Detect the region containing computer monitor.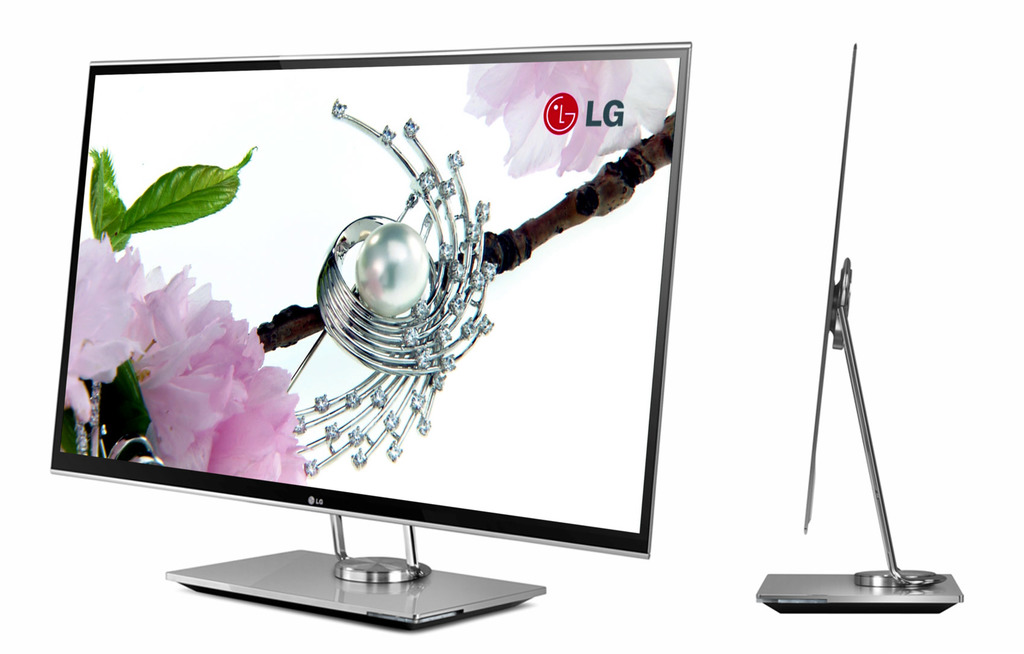
[left=20, top=76, right=748, bottom=619].
